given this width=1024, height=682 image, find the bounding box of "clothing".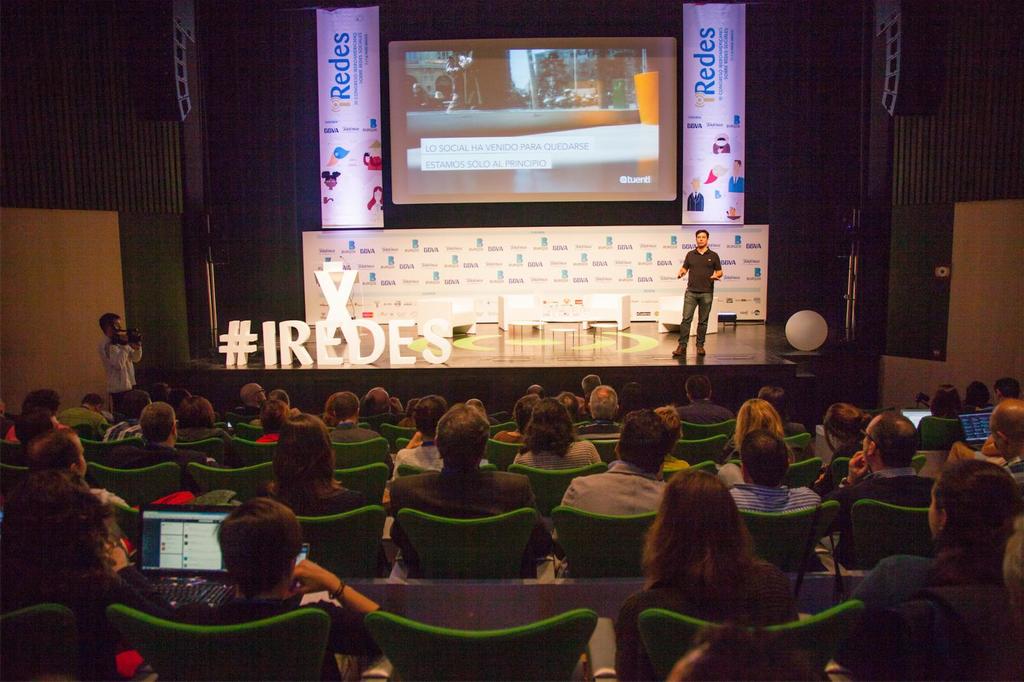
845 550 998 607.
